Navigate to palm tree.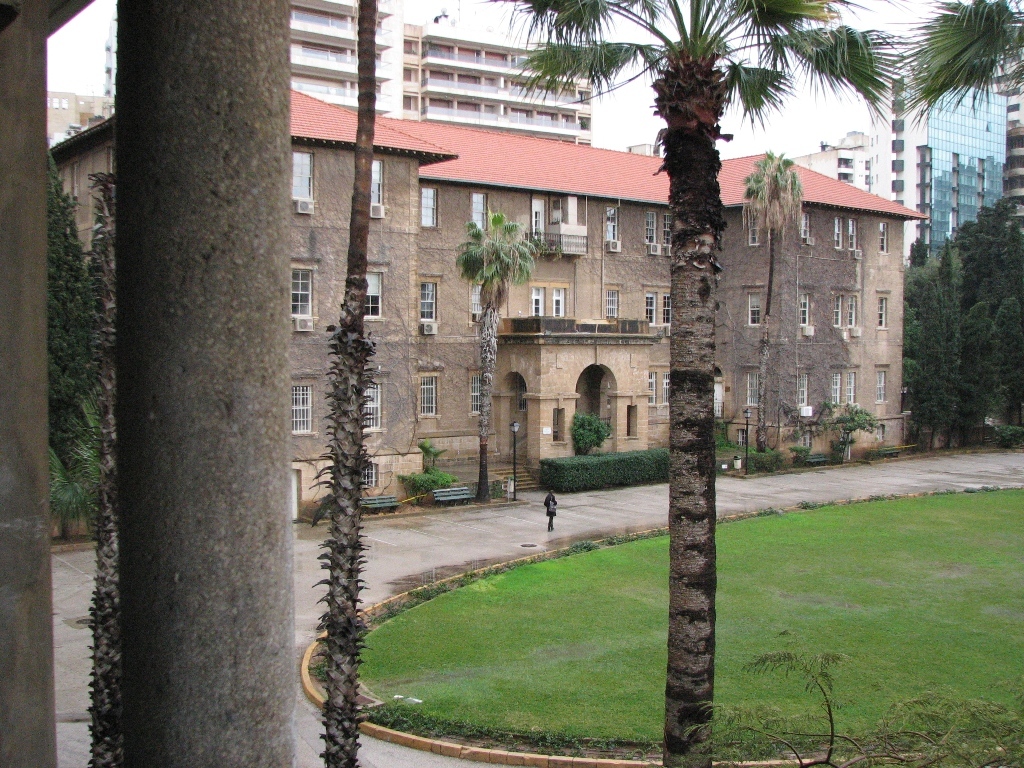
Navigation target: <bbox>519, 0, 884, 767</bbox>.
